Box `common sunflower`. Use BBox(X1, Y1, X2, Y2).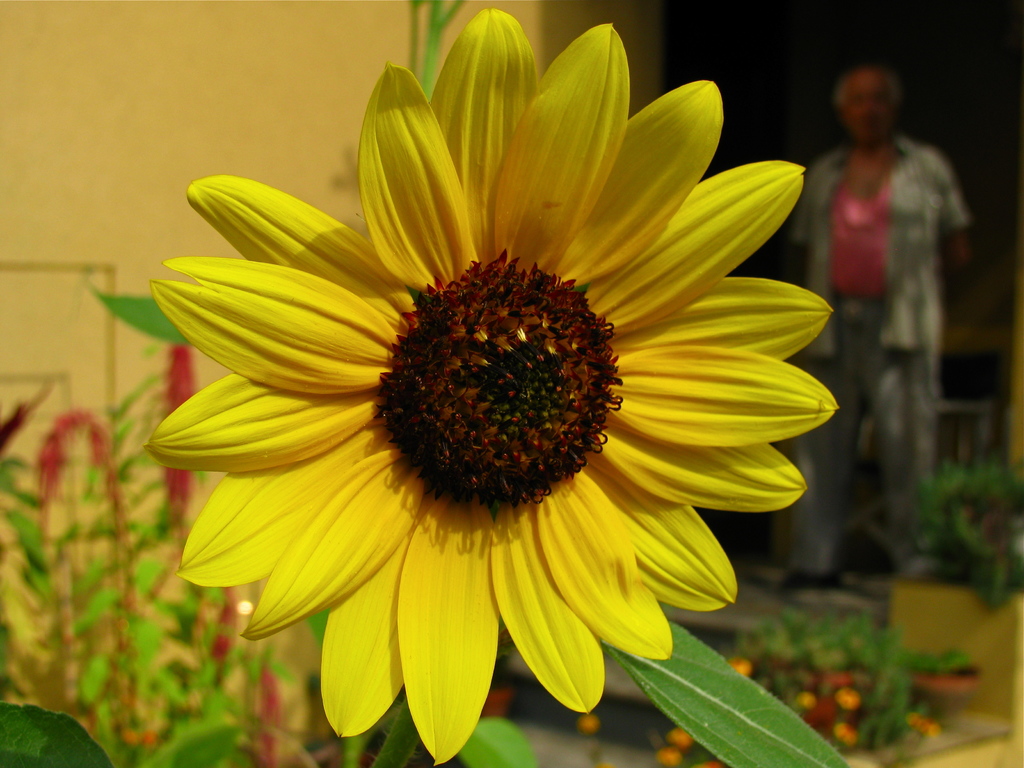
BBox(141, 4, 836, 766).
